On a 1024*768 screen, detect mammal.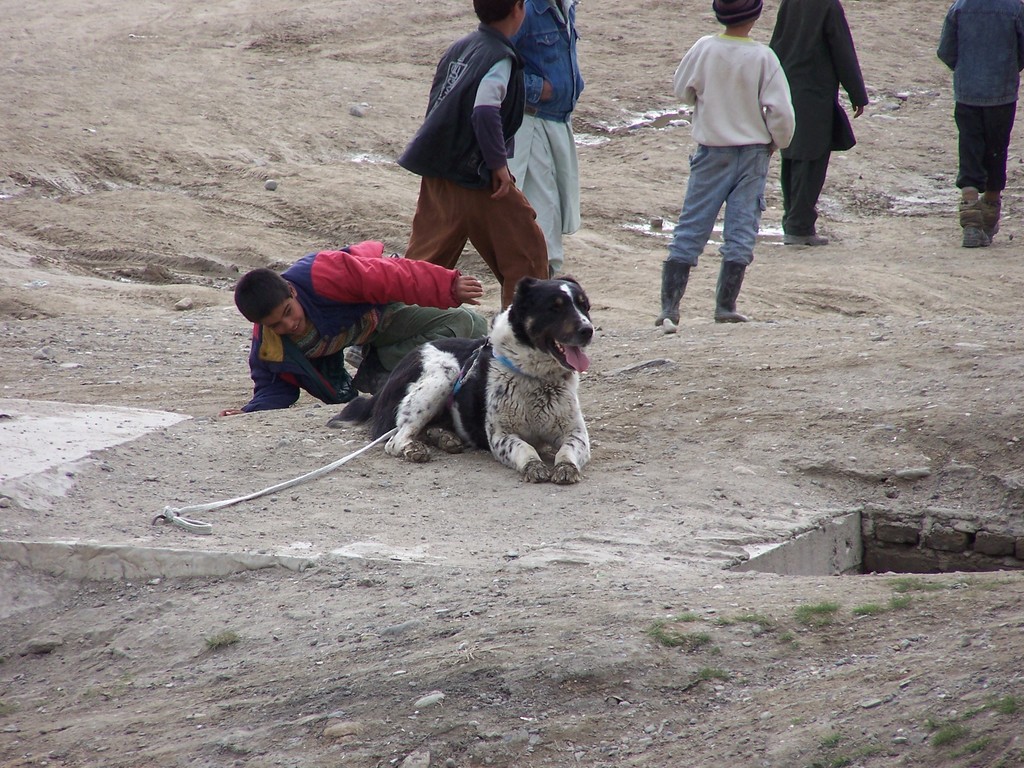
<box>938,0,1023,247</box>.
